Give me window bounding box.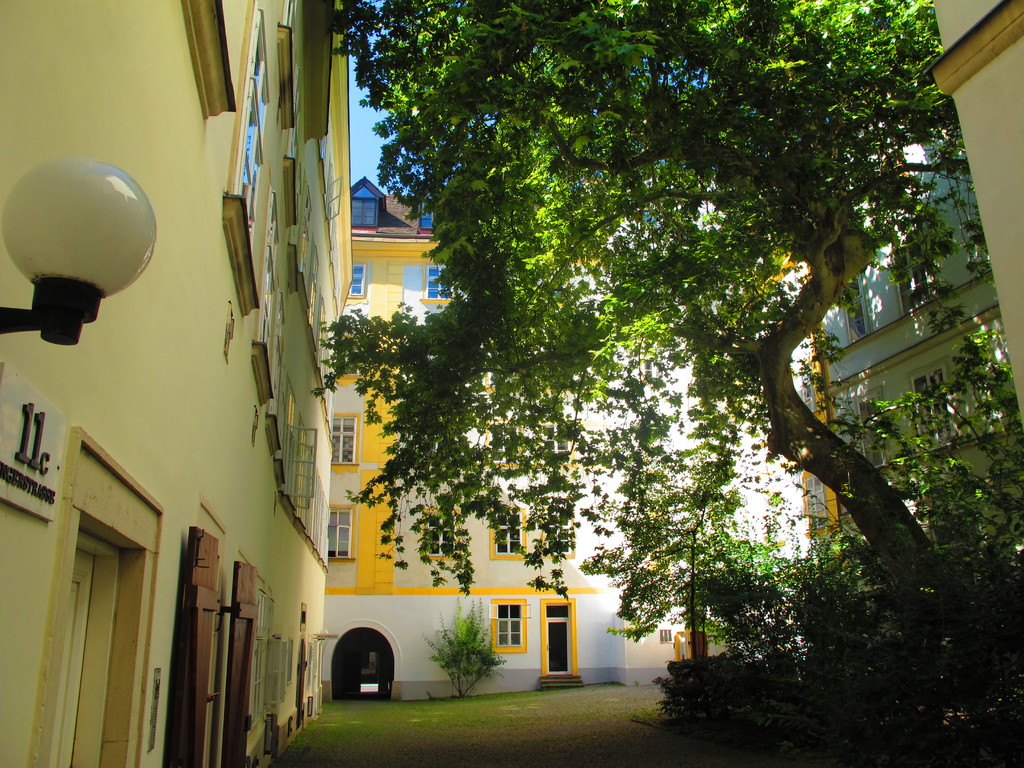
[542, 506, 573, 558].
